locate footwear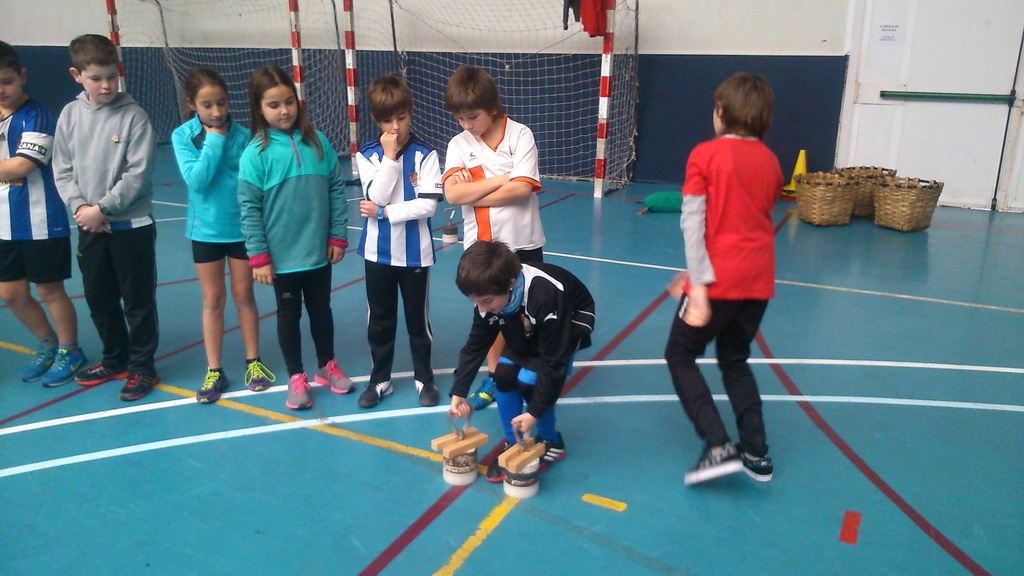
682, 434, 740, 483
